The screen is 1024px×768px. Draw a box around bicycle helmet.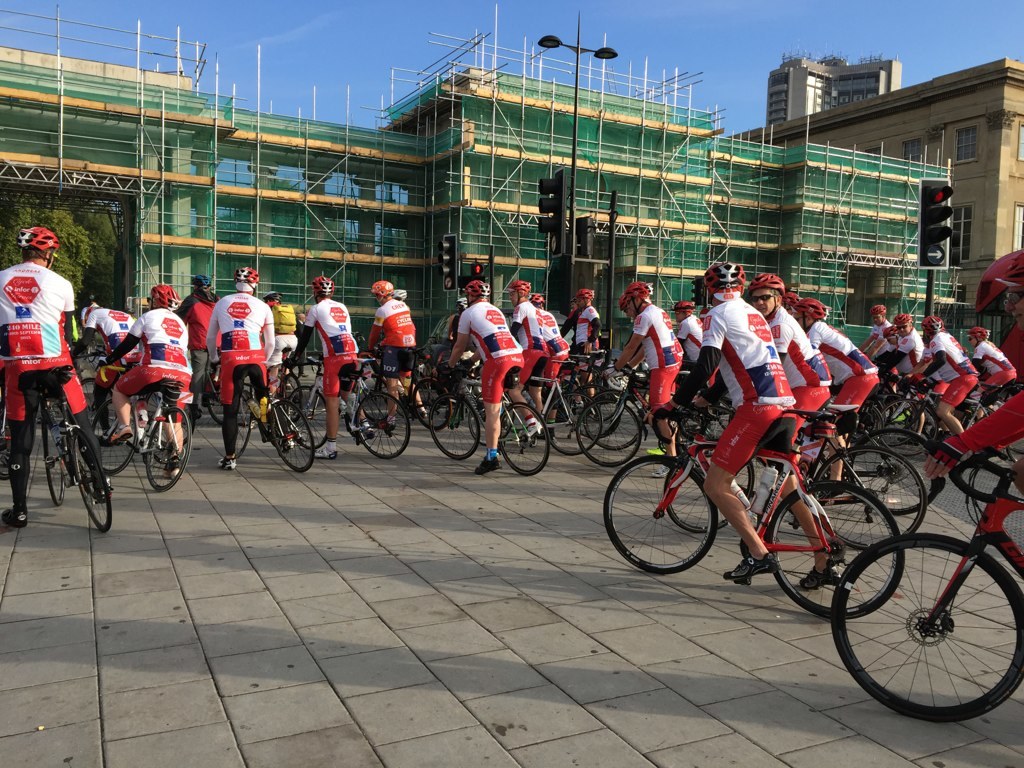
rect(618, 297, 629, 309).
